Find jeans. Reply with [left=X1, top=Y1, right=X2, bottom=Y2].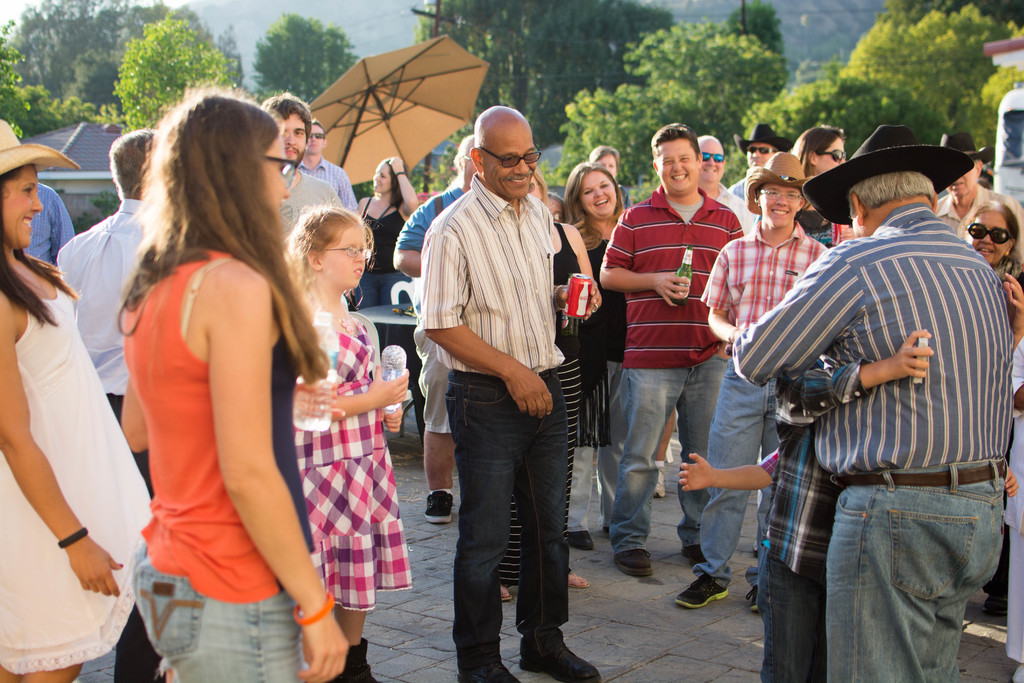
[left=610, top=347, right=734, bottom=554].
